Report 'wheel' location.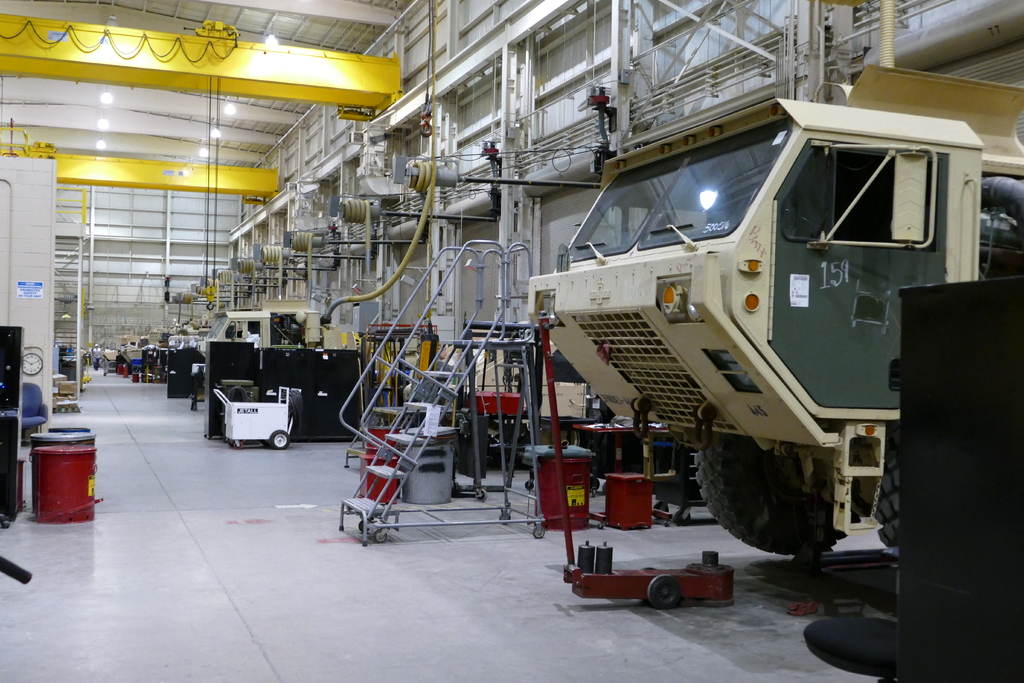
Report: (374, 530, 388, 543).
